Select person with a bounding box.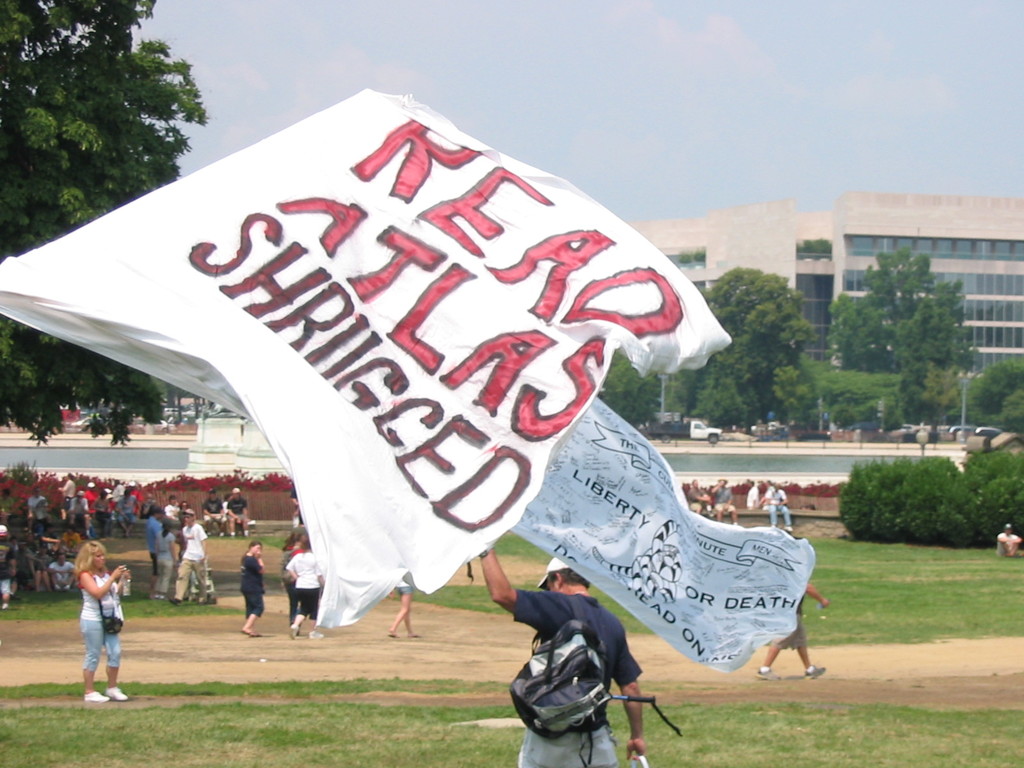
box(705, 479, 746, 529).
